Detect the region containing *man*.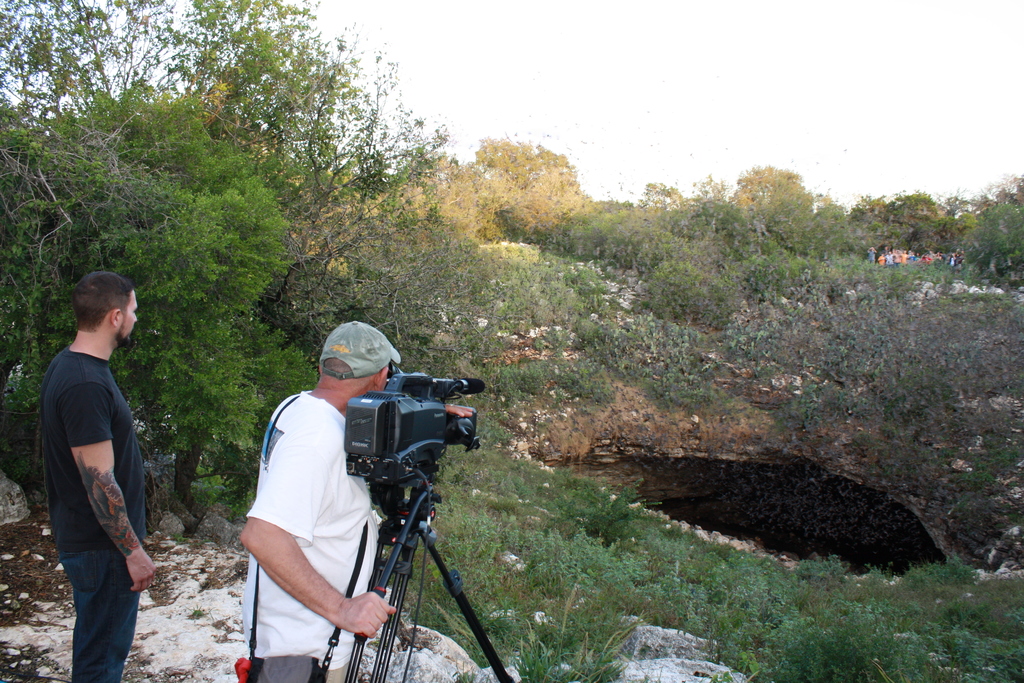
rect(237, 320, 476, 682).
